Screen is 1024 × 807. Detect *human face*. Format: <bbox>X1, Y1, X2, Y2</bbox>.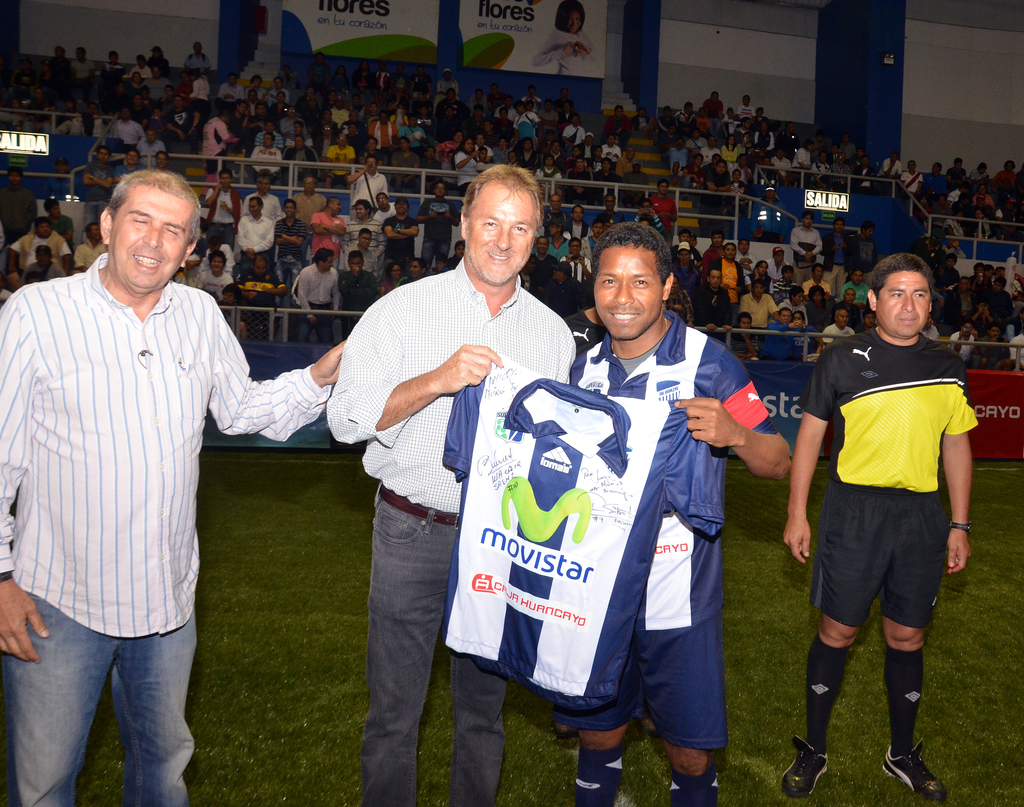
<bbox>408, 115, 417, 126</bbox>.
